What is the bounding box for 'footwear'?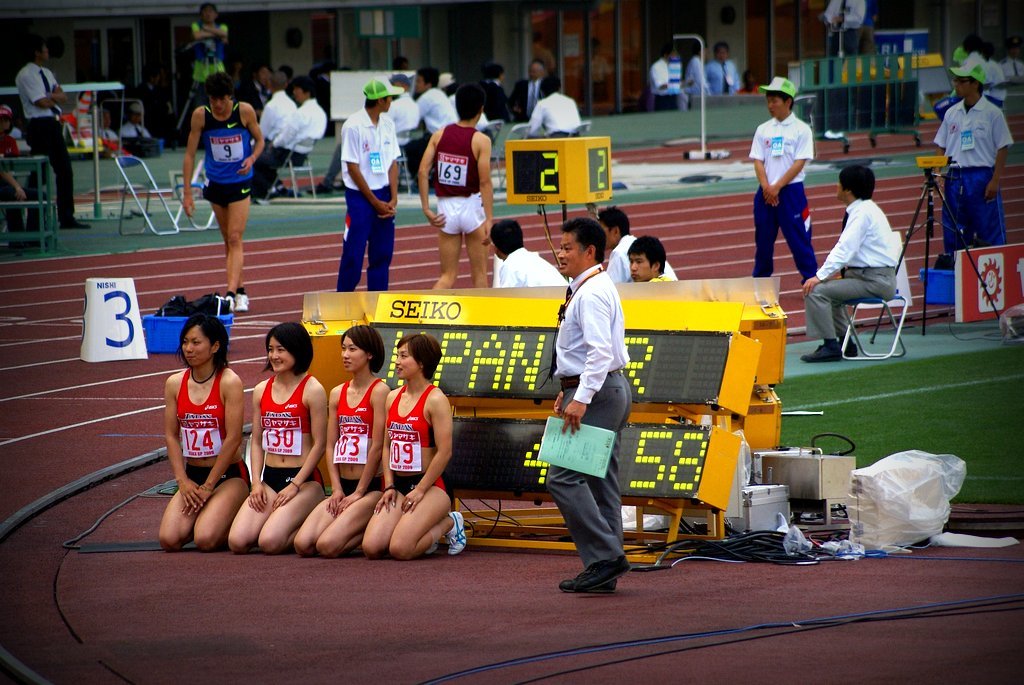
select_region(800, 337, 847, 364).
